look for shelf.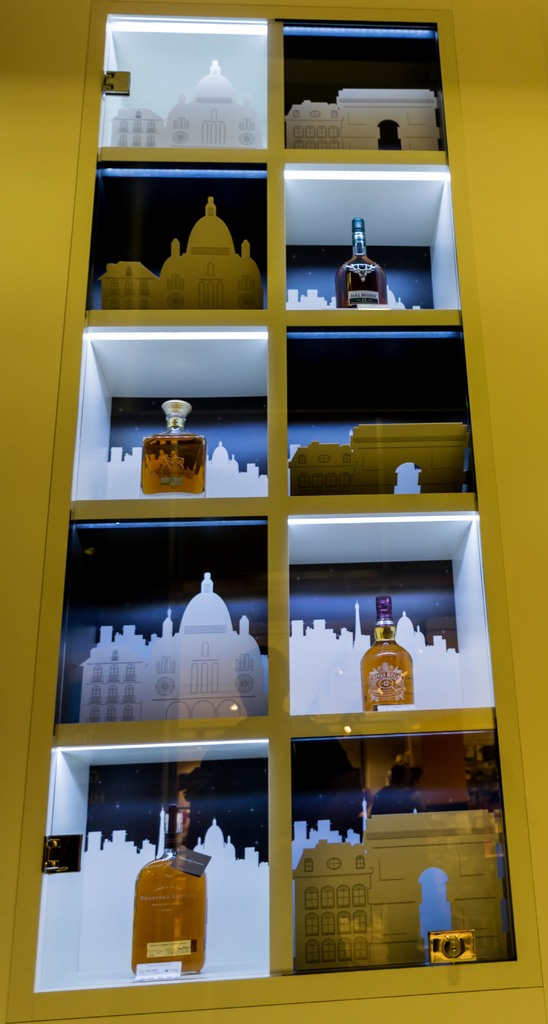
Found: box=[22, 20, 532, 1023].
